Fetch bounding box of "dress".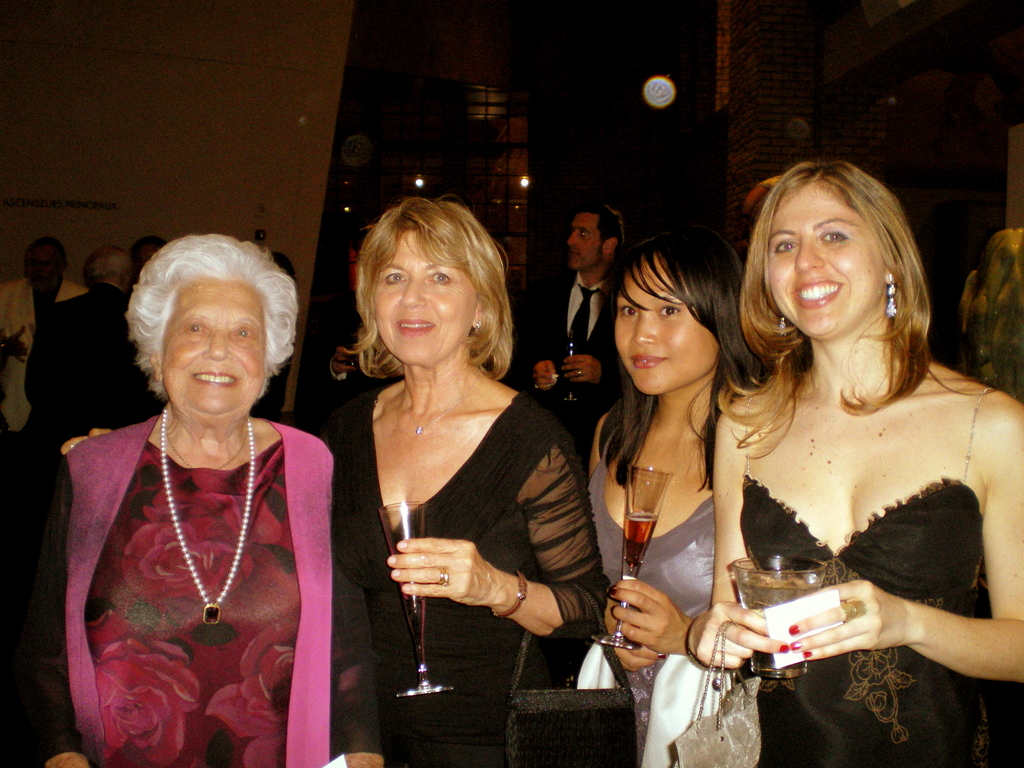
Bbox: (left=586, top=453, right=714, bottom=756).
